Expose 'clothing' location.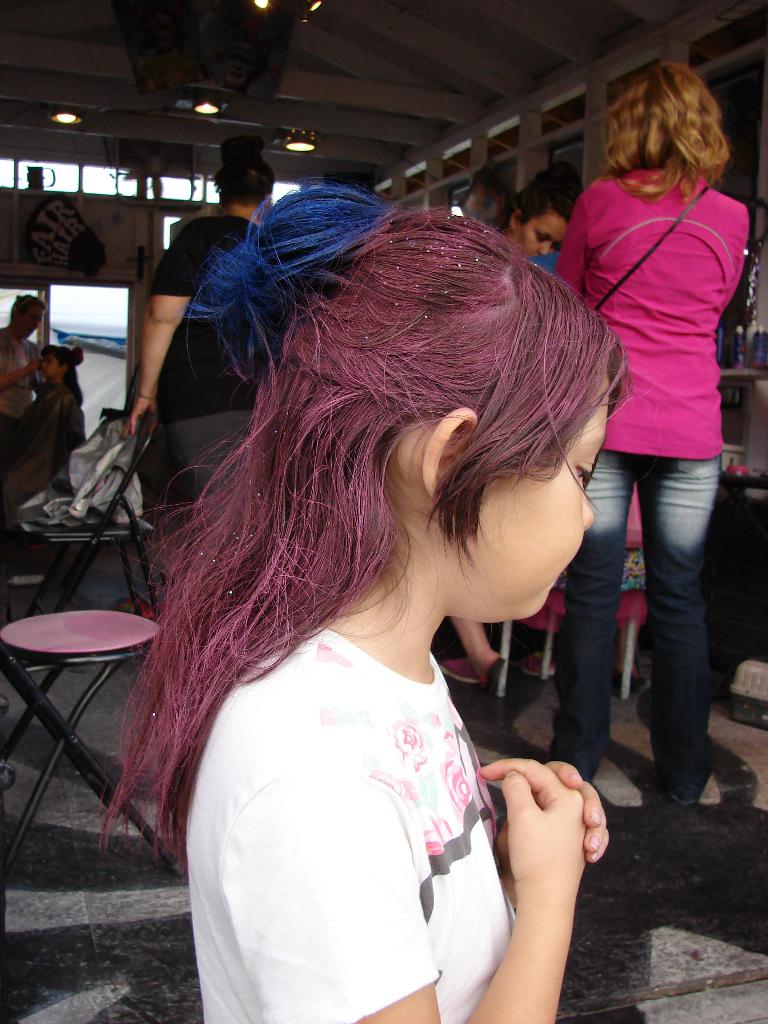
Exposed at crop(143, 569, 570, 998).
